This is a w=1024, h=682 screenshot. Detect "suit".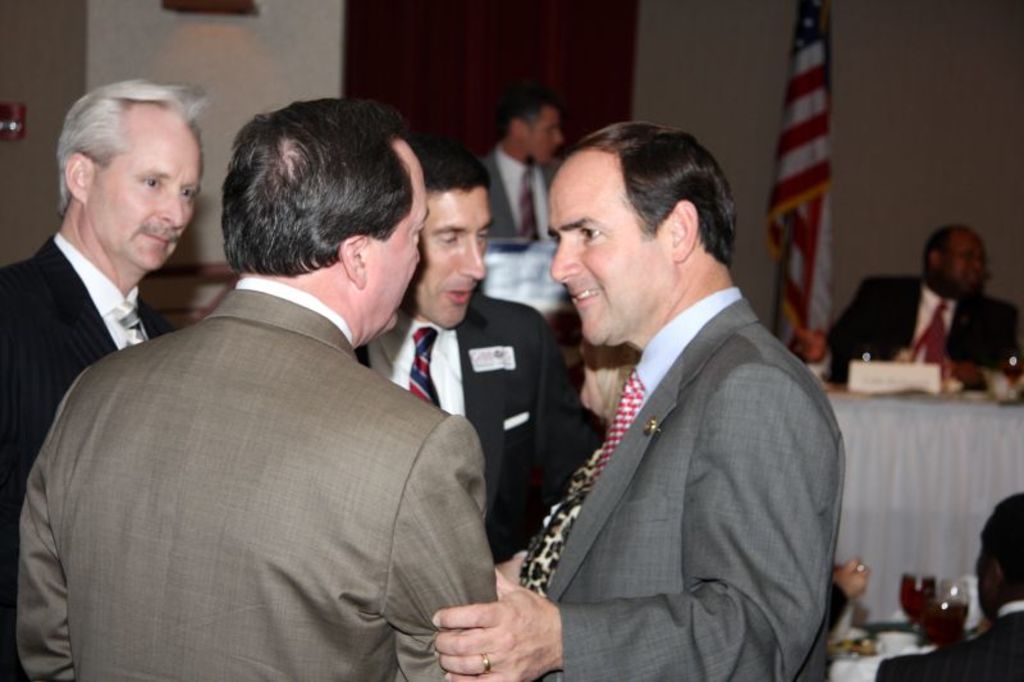
crop(520, 279, 837, 681).
